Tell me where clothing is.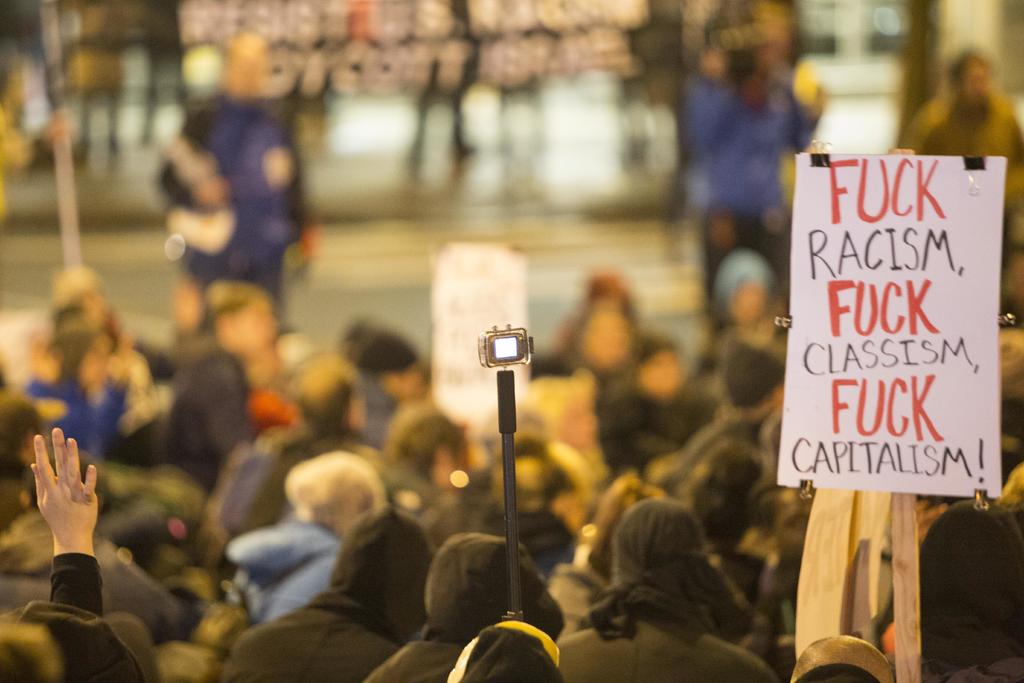
clothing is at Rect(230, 499, 333, 616).
